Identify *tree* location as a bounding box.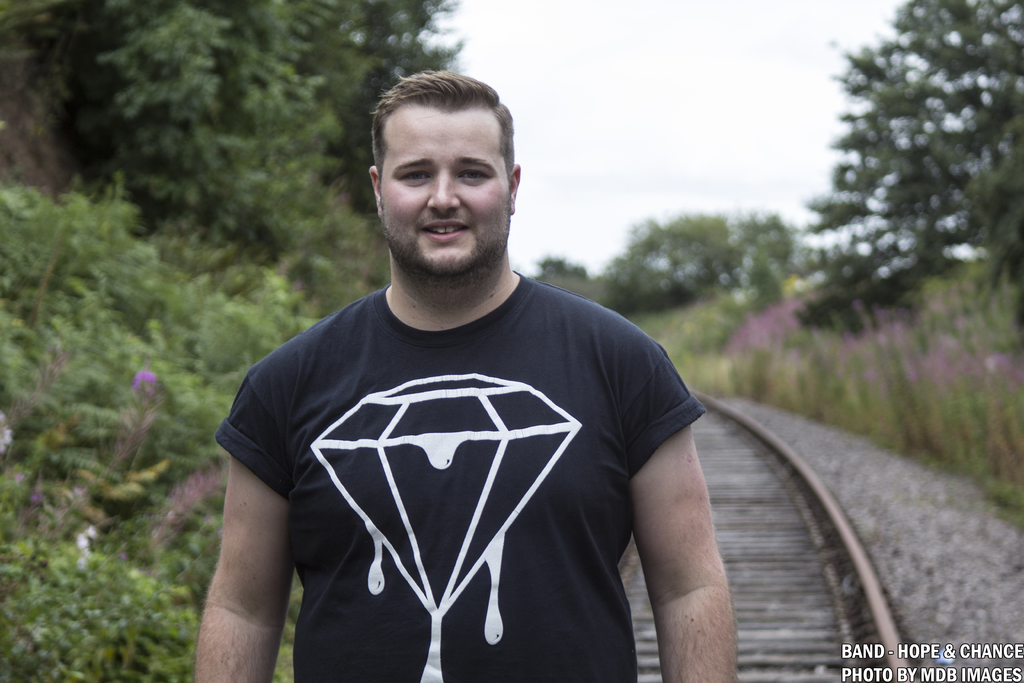
{"left": 600, "top": 208, "right": 795, "bottom": 310}.
